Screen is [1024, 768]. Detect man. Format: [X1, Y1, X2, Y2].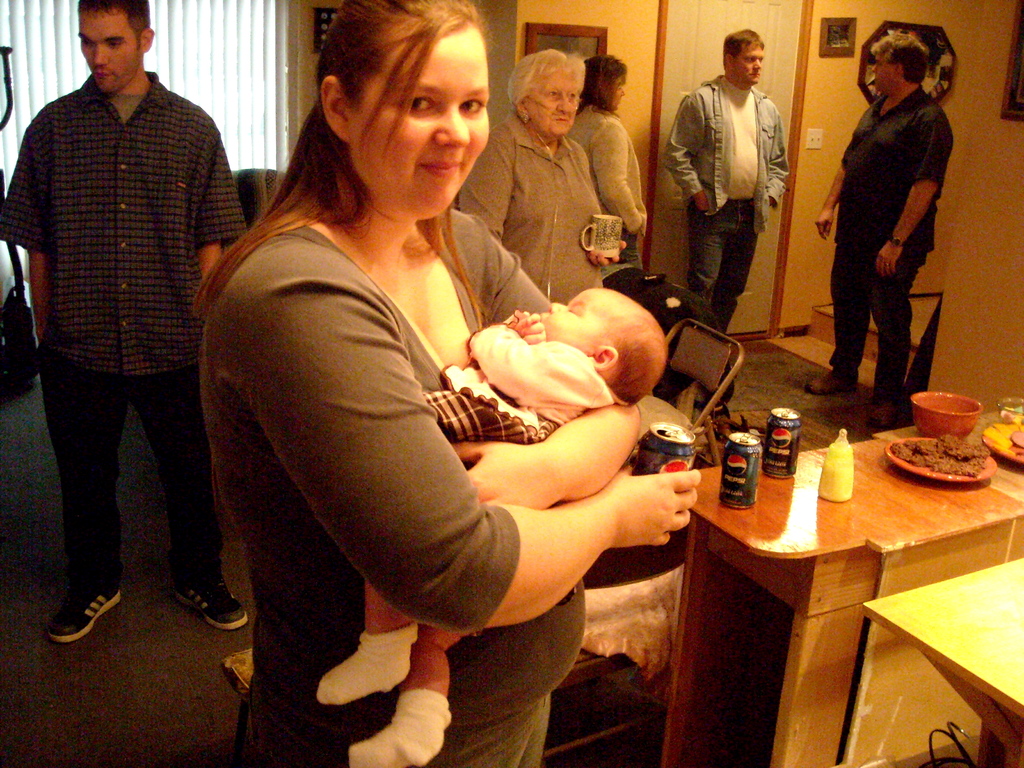
[13, 0, 245, 668].
